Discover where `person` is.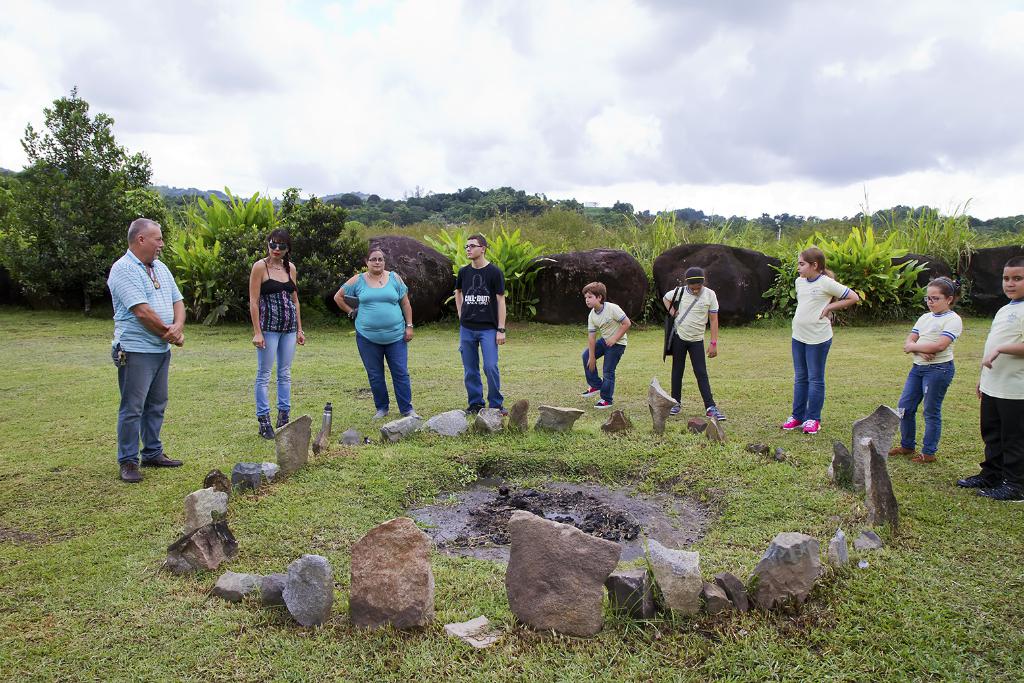
Discovered at crop(242, 221, 308, 435).
